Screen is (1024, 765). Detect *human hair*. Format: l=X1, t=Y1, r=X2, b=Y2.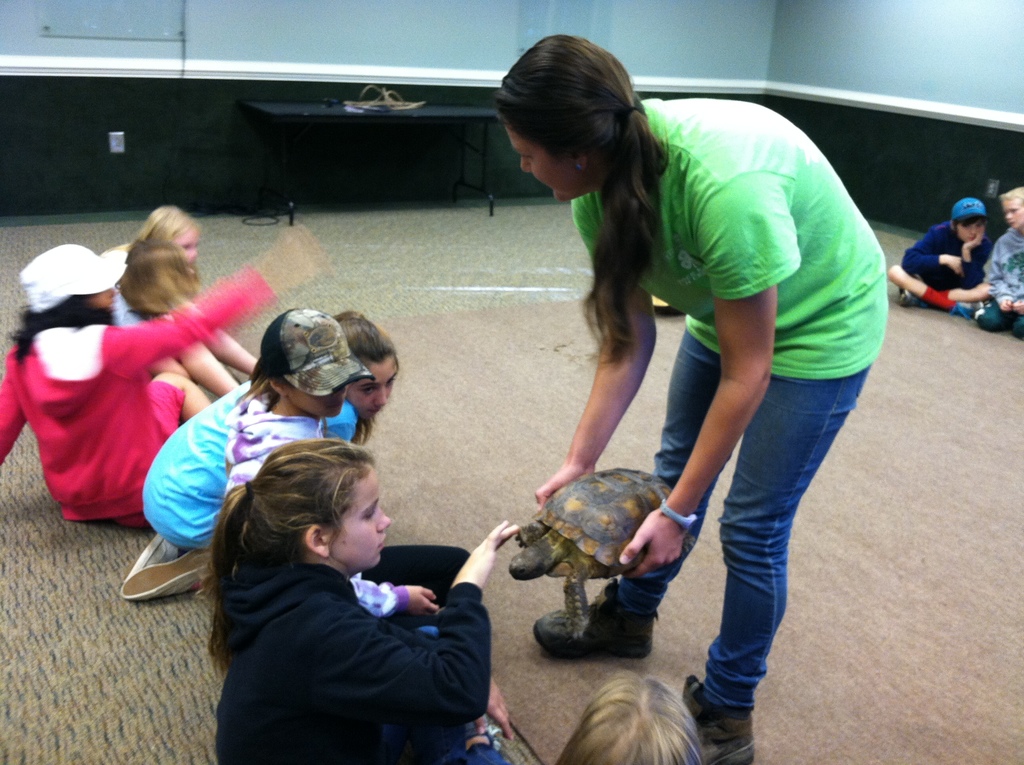
l=232, t=373, r=298, b=409.
